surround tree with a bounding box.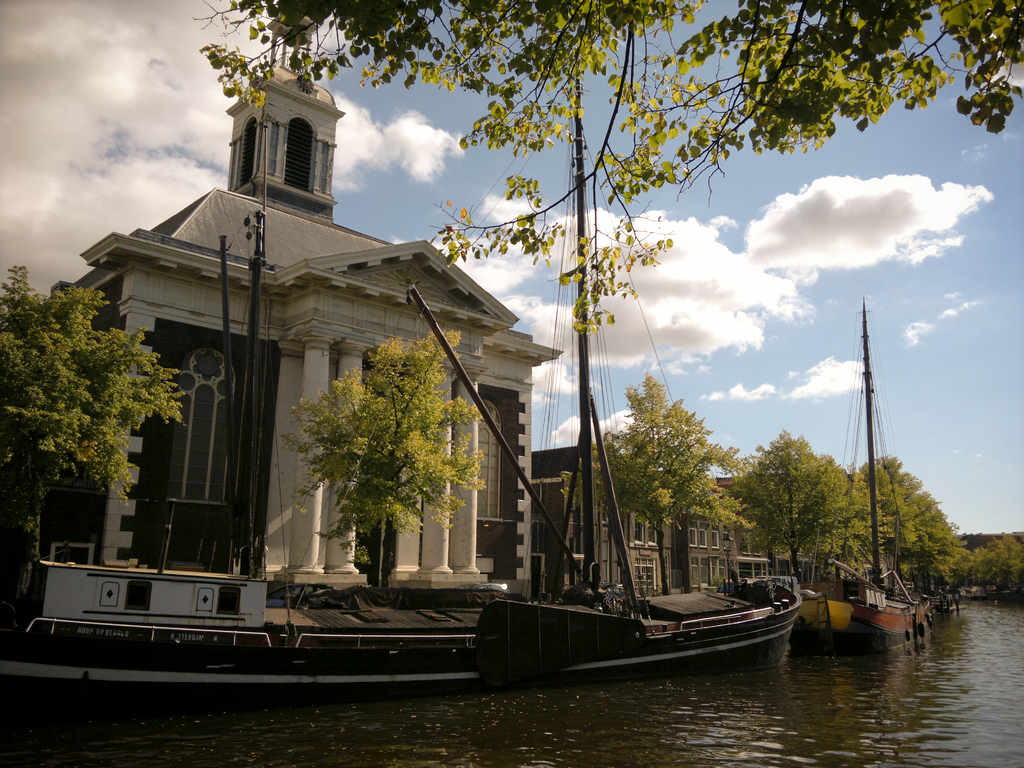
box(726, 425, 875, 584).
